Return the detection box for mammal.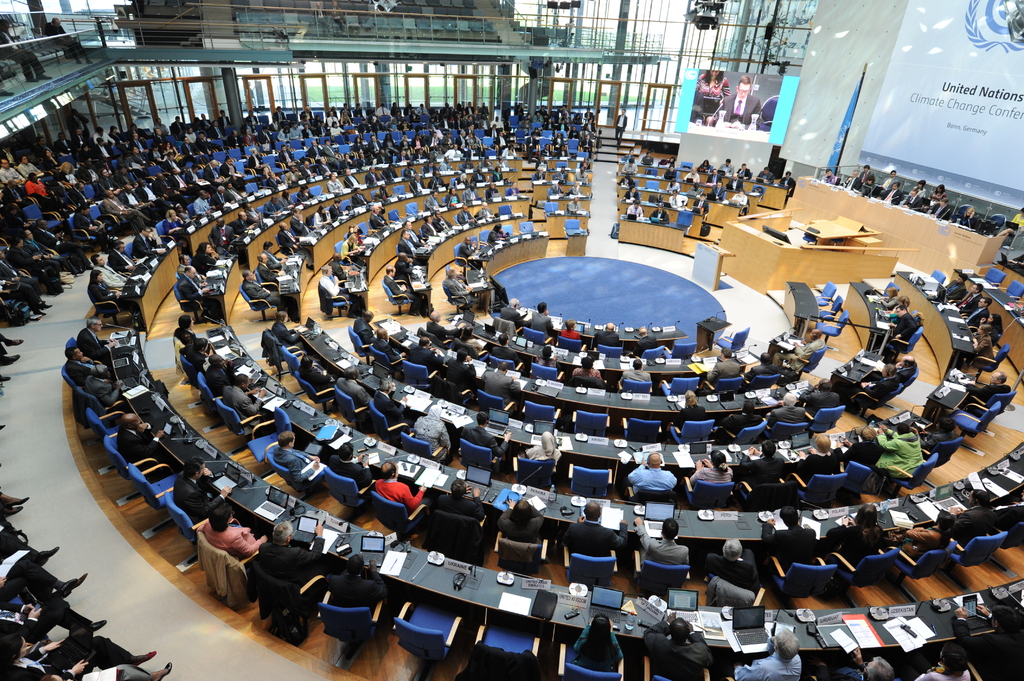
x1=859, y1=162, x2=868, y2=180.
